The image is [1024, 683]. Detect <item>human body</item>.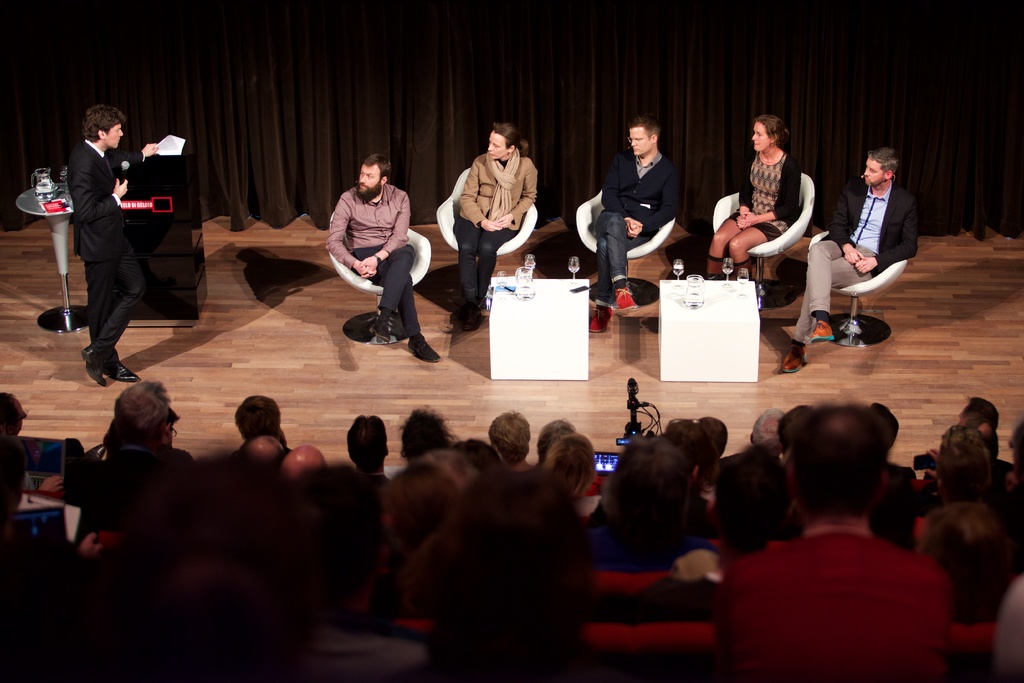
Detection: detection(708, 111, 796, 269).
